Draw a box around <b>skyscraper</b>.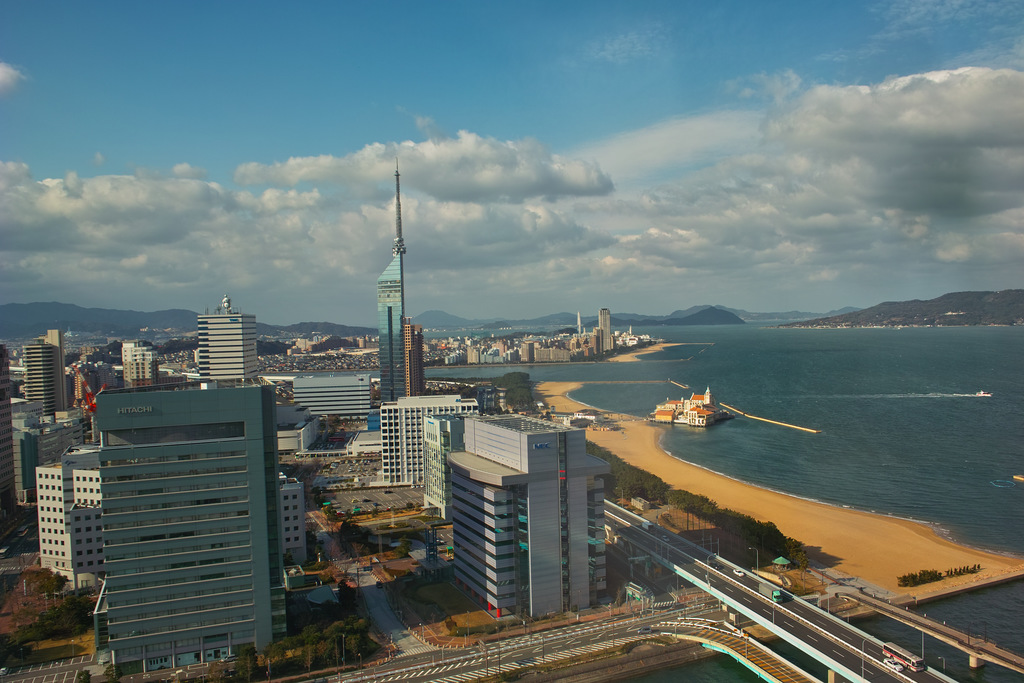
[left=23, top=323, right=70, bottom=420].
